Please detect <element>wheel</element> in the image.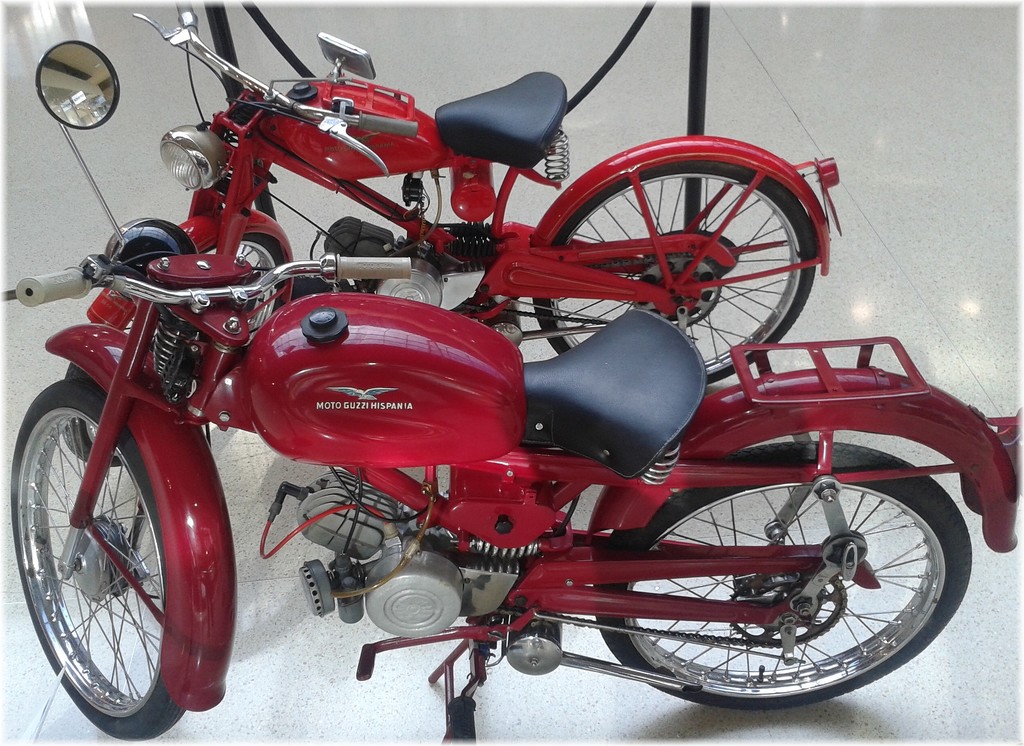
BBox(64, 234, 291, 472).
